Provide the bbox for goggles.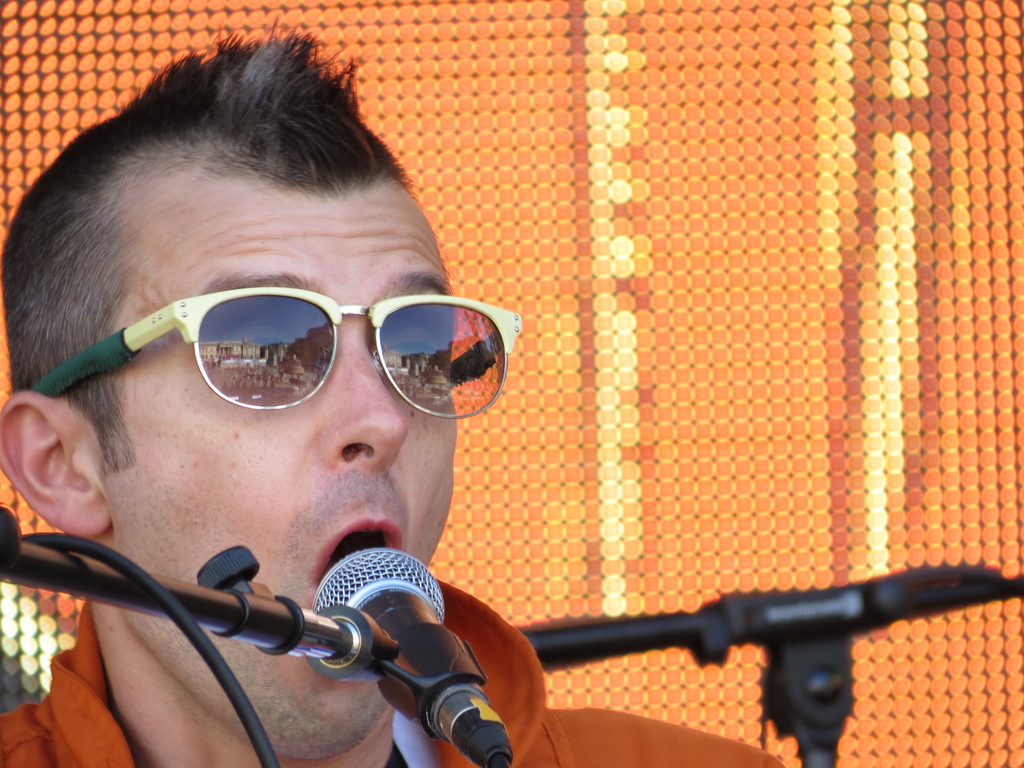
x1=45, y1=271, x2=518, y2=430.
